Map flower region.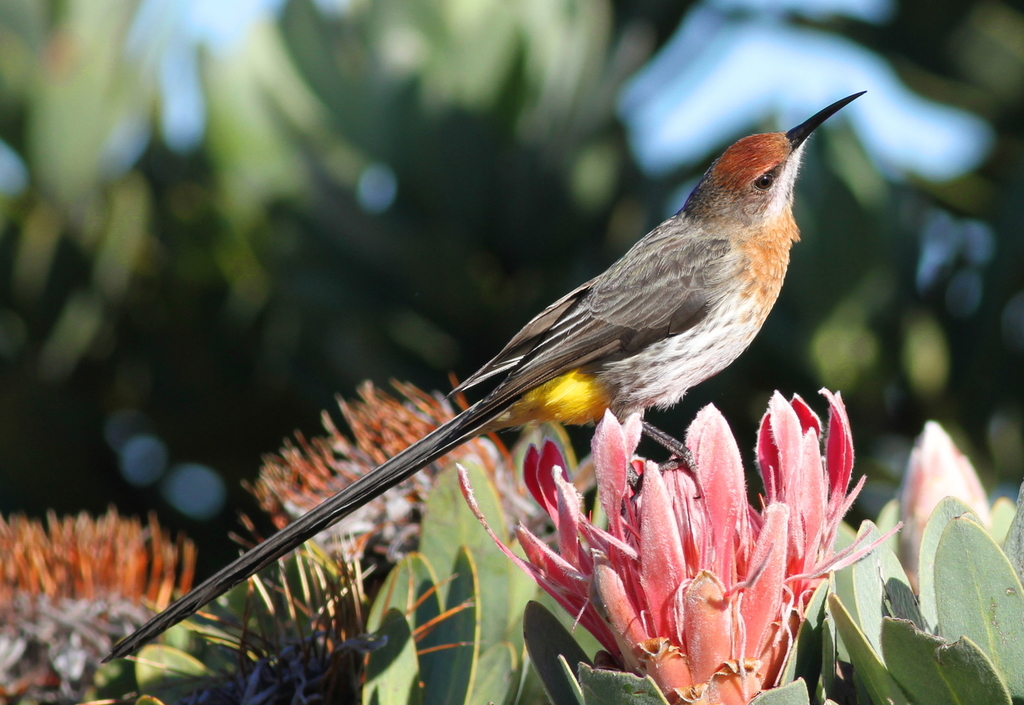
Mapped to bbox=(509, 377, 898, 691).
